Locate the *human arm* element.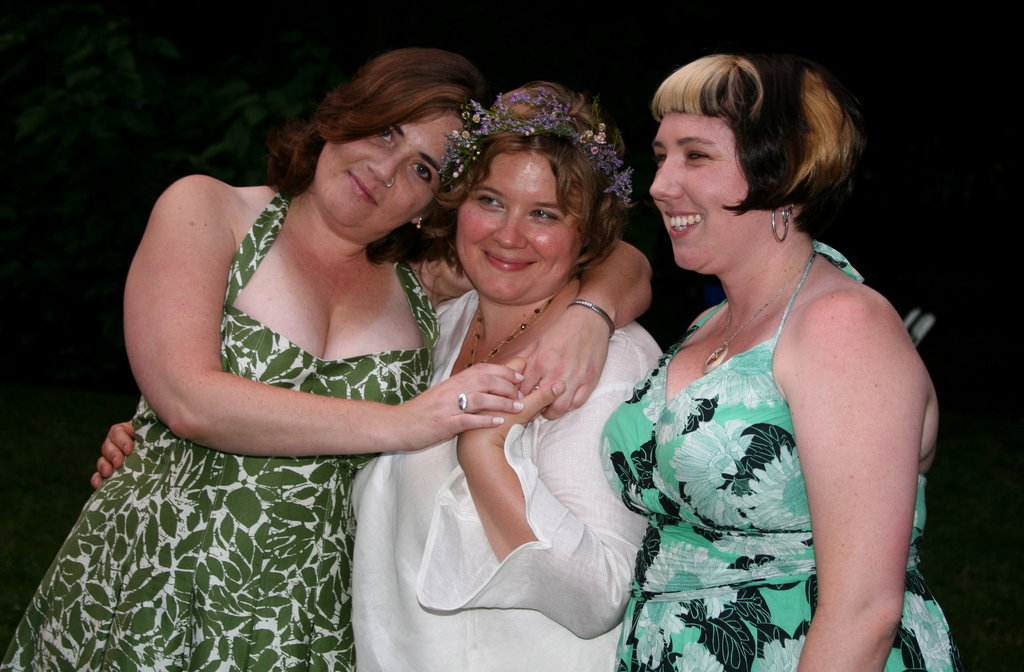
Element bbox: (left=751, top=227, right=938, bottom=643).
